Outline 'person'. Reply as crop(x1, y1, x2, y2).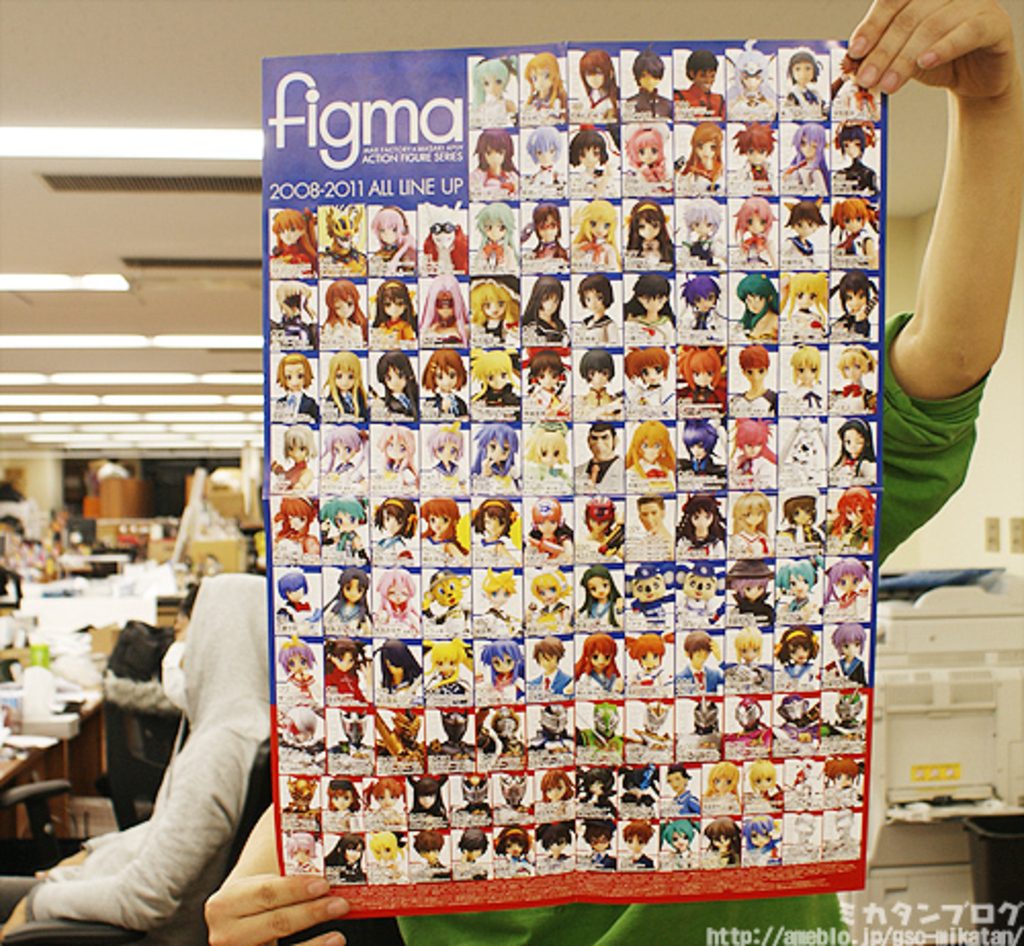
crop(727, 348, 776, 407).
